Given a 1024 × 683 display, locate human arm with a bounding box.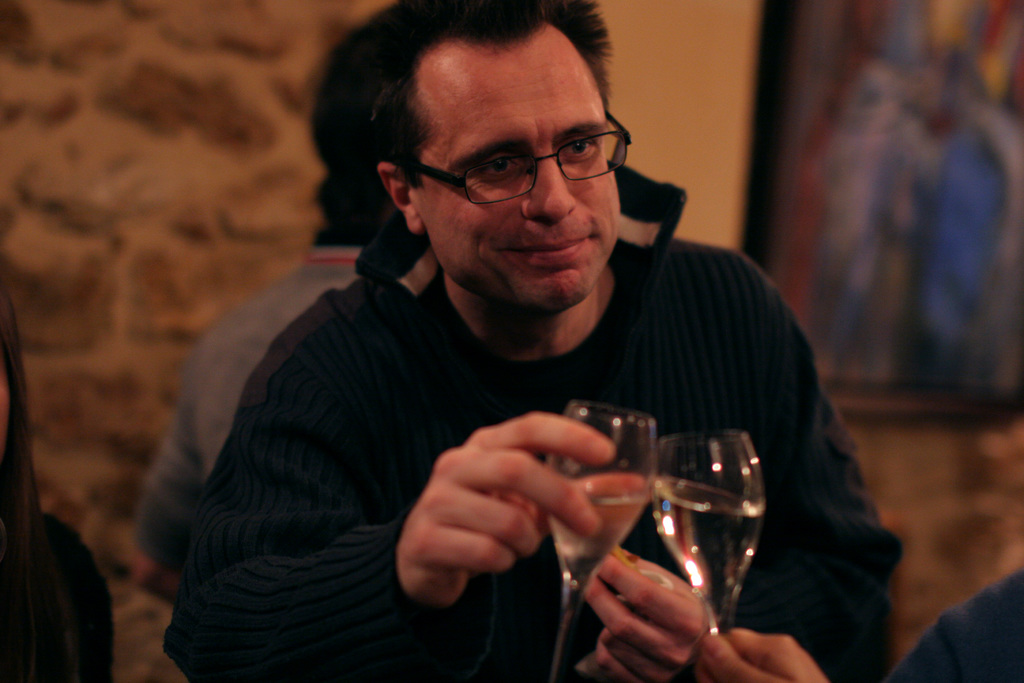
Located: <box>698,285,915,682</box>.
